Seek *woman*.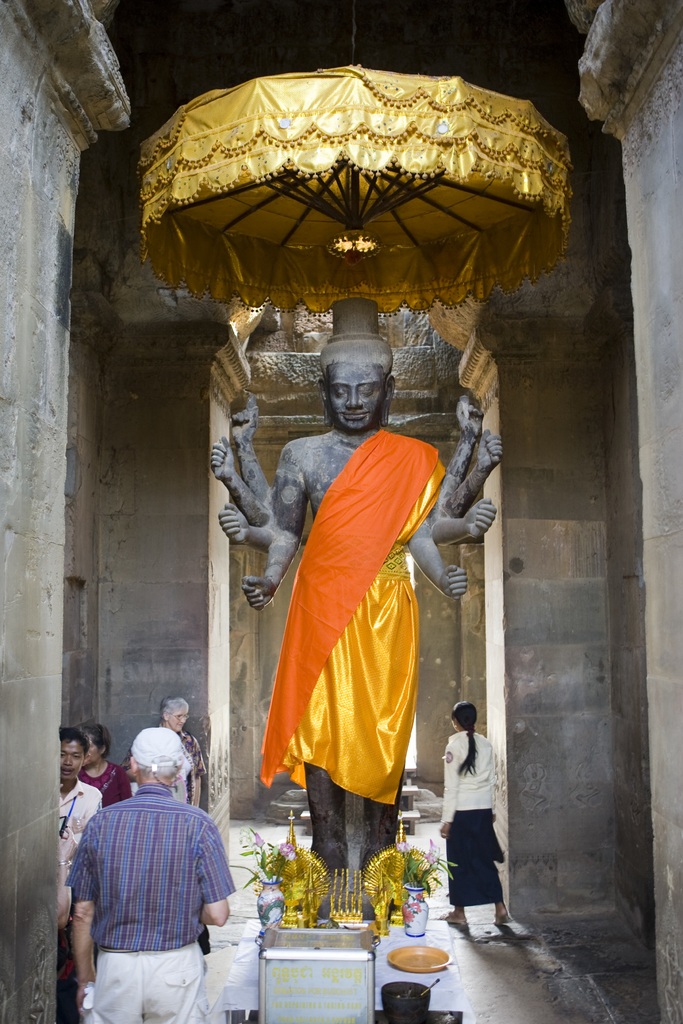
(73, 724, 133, 802).
